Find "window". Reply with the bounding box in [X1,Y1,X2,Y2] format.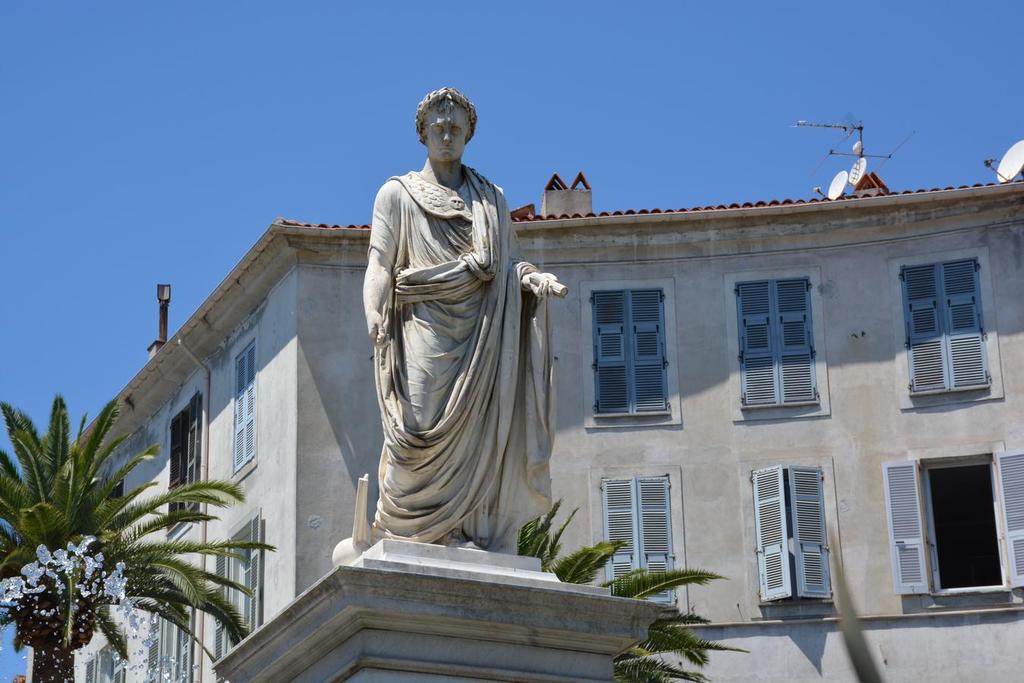
[235,512,265,650].
